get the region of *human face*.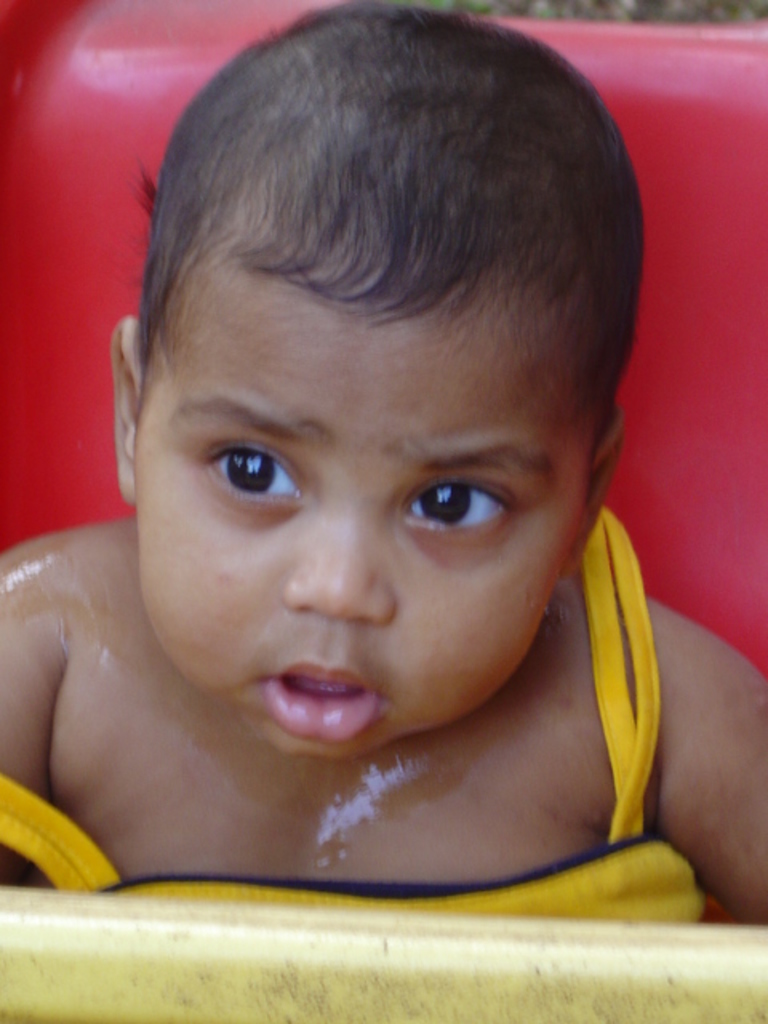
BBox(114, 277, 619, 771).
